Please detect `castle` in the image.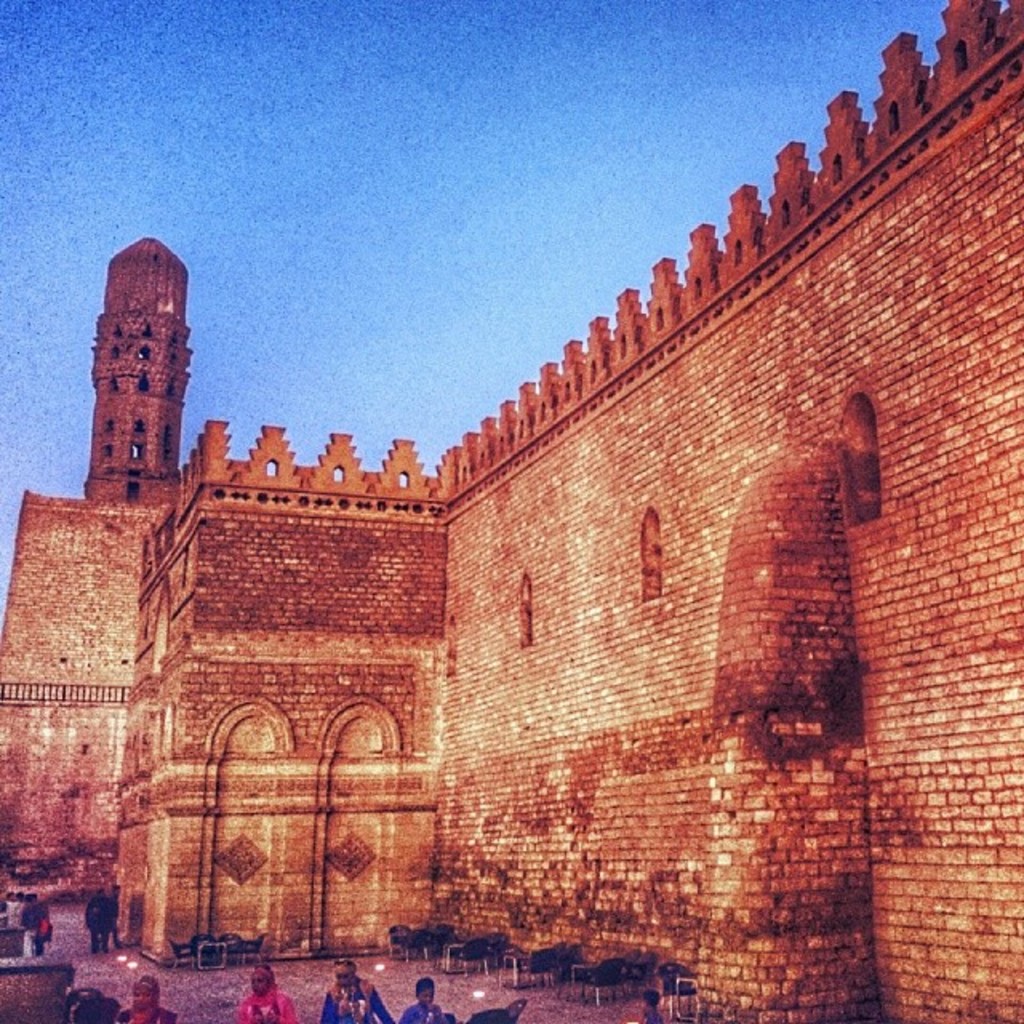
{"x1": 0, "y1": 43, "x2": 997, "y2": 1019}.
